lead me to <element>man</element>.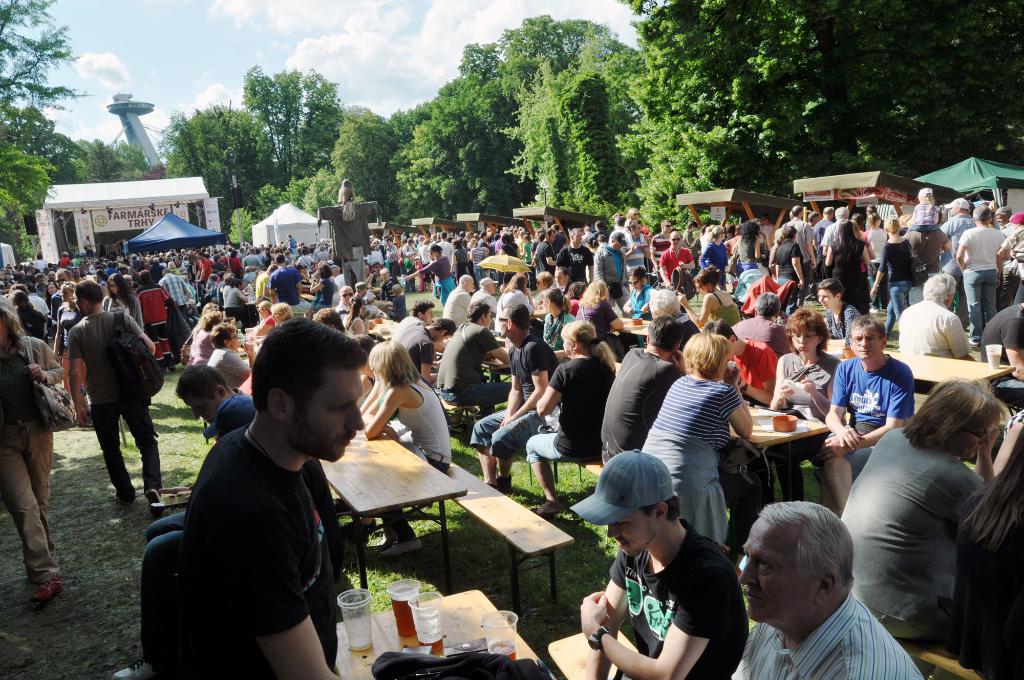
Lead to crop(436, 302, 511, 407).
